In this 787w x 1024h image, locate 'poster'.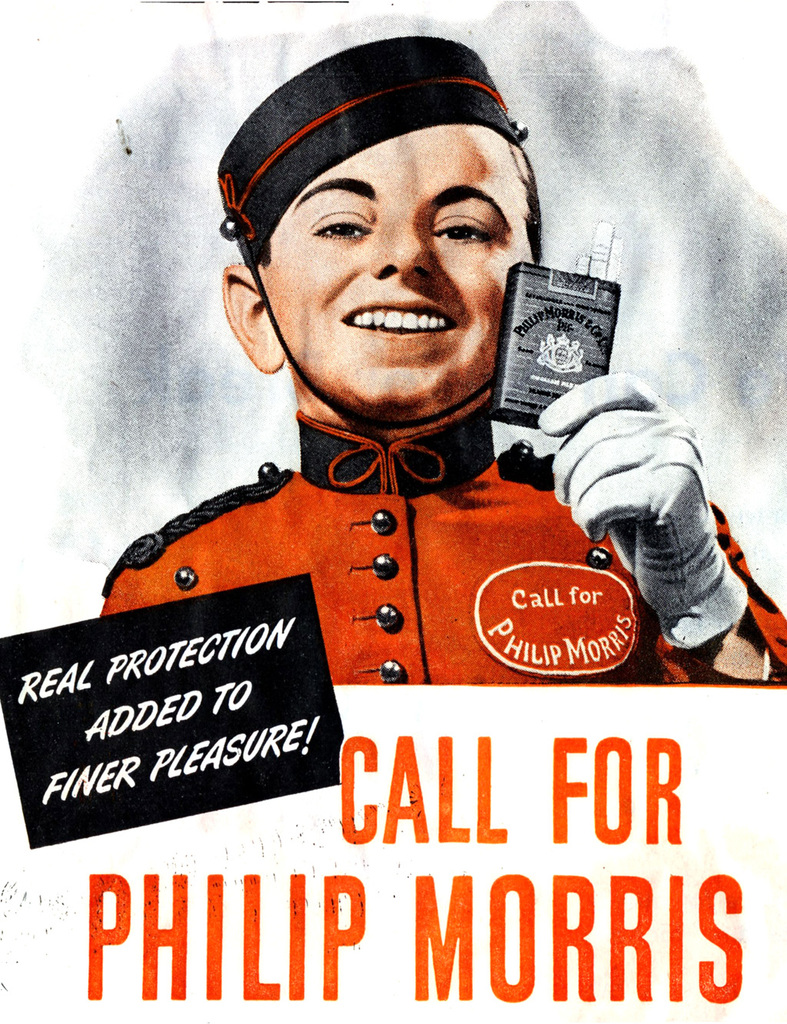
Bounding box: bbox(0, 0, 786, 1023).
